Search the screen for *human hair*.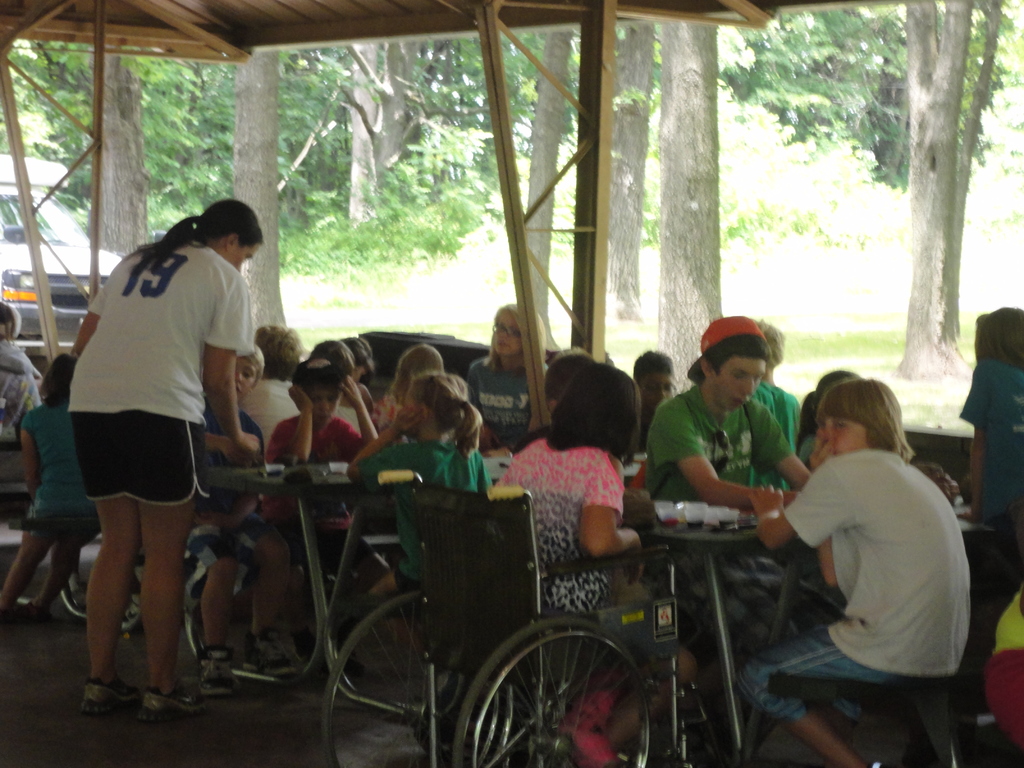
Found at <box>396,344,445,371</box>.
